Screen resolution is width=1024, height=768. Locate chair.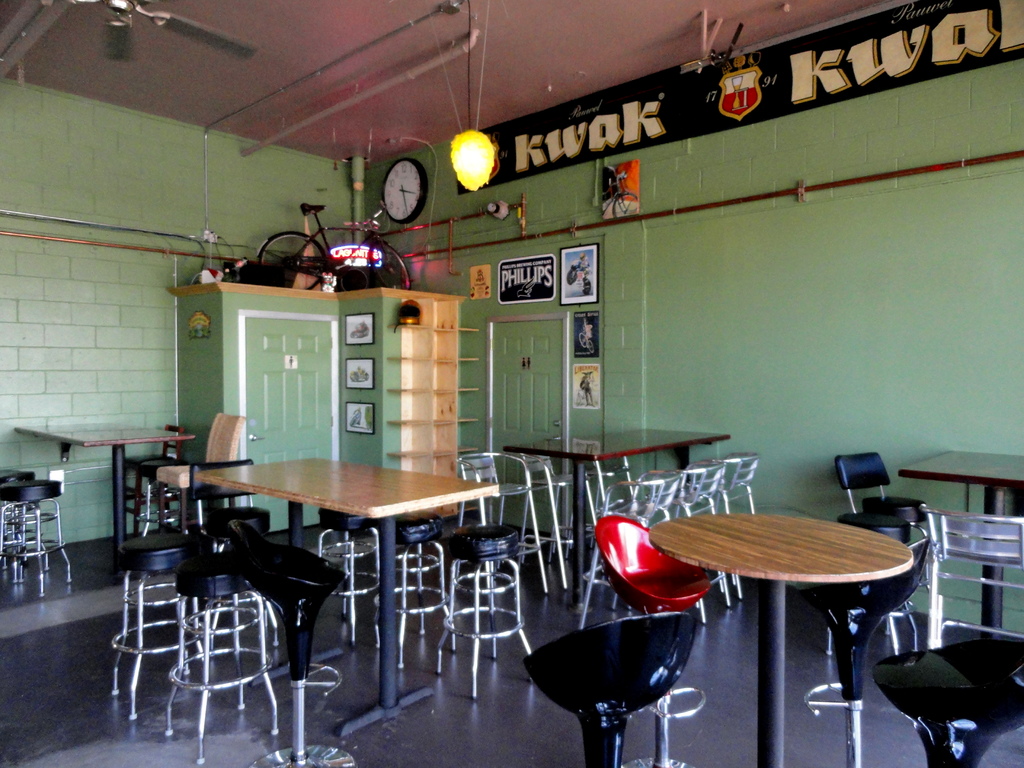
[left=678, top=455, right=731, bottom=605].
